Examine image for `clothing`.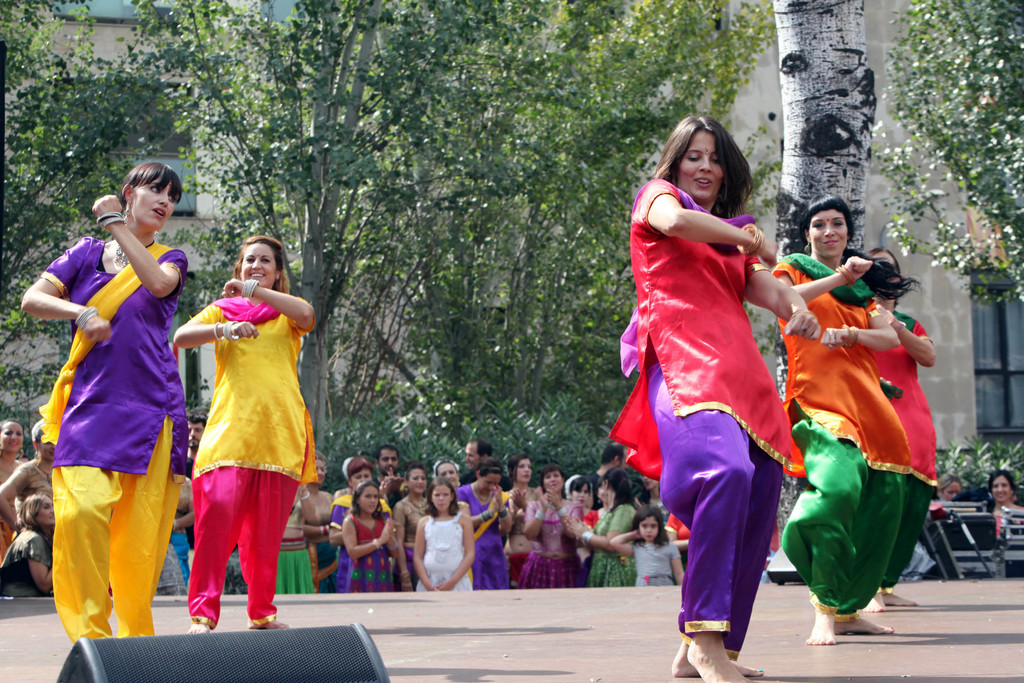
Examination result: box(780, 252, 911, 620).
